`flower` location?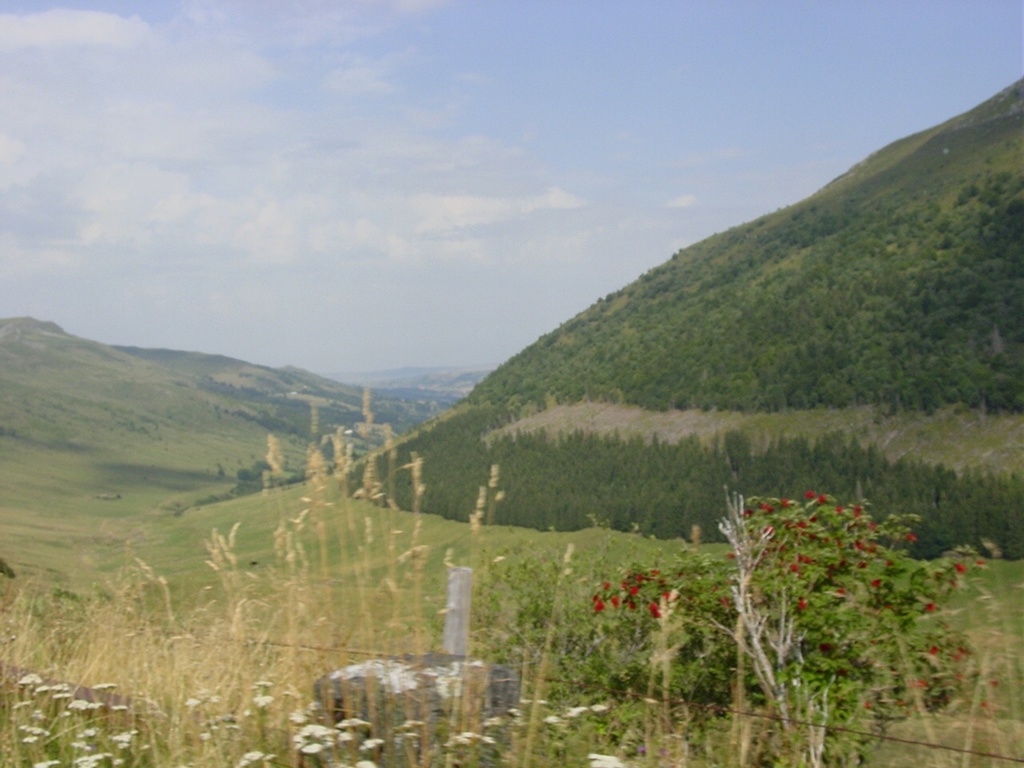
305, 744, 321, 752
